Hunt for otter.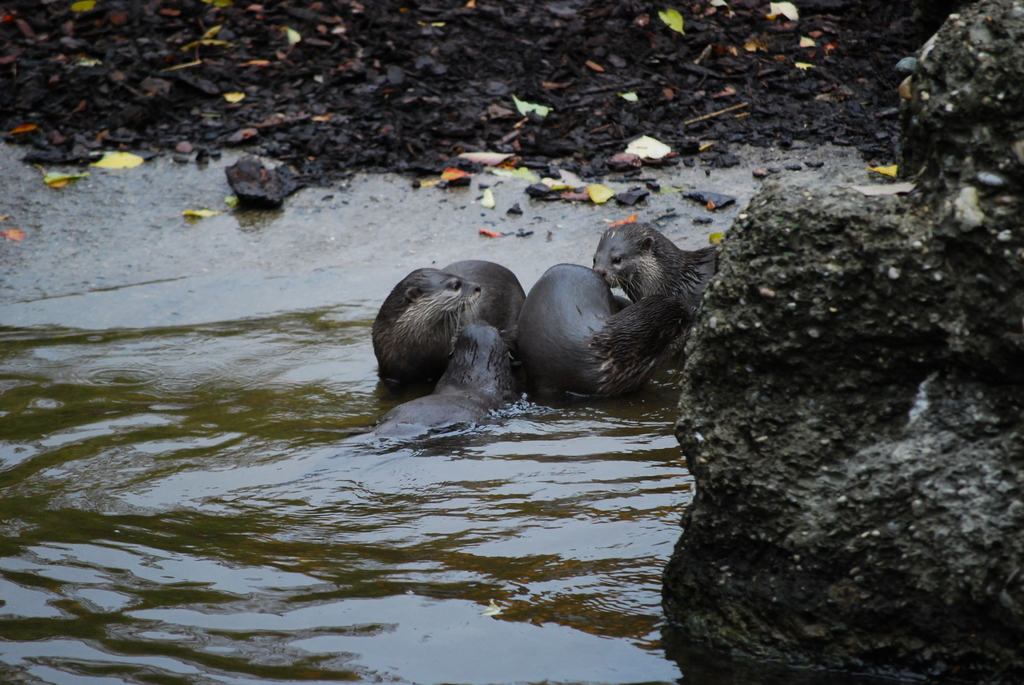
Hunted down at box=[378, 319, 519, 439].
